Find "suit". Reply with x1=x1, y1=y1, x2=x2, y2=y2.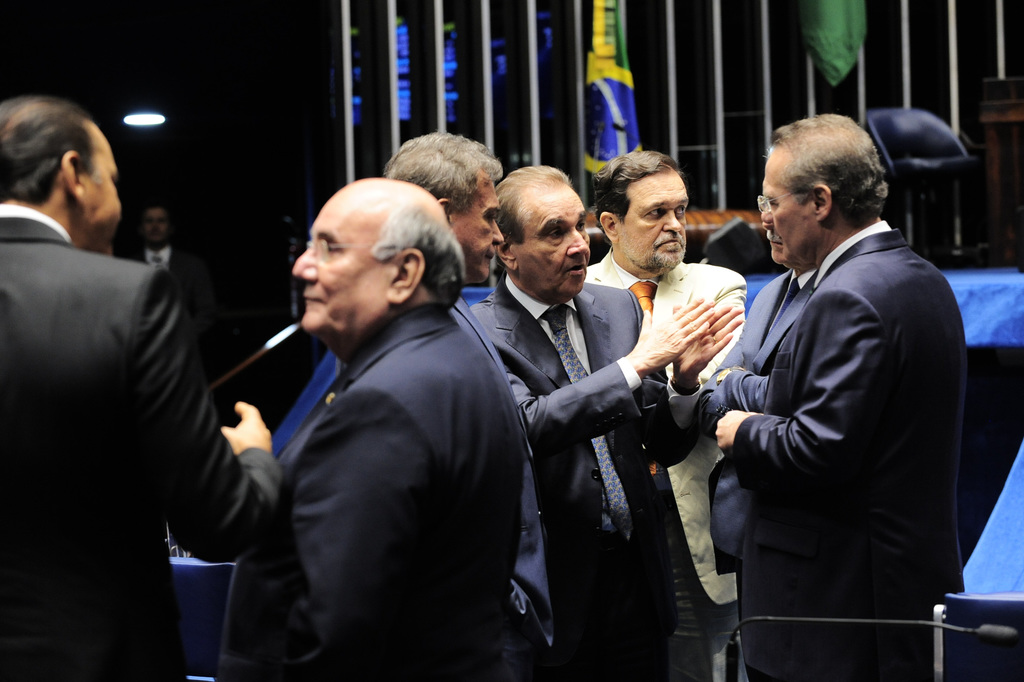
x1=585, y1=245, x2=751, y2=681.
